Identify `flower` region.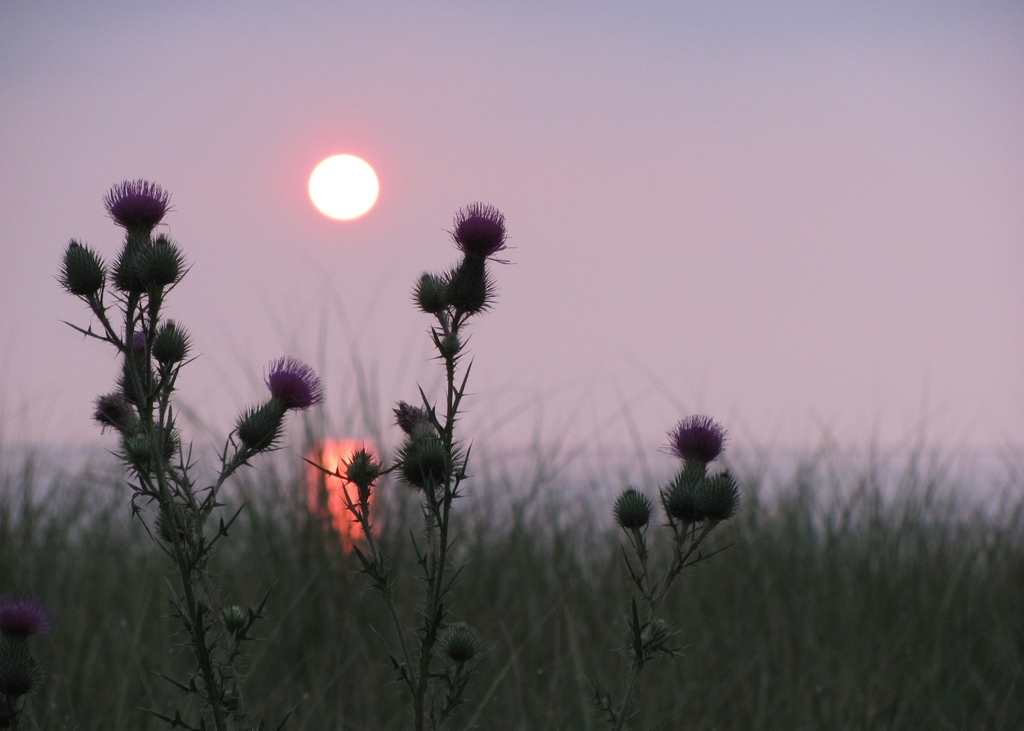
Region: BBox(263, 355, 331, 411).
